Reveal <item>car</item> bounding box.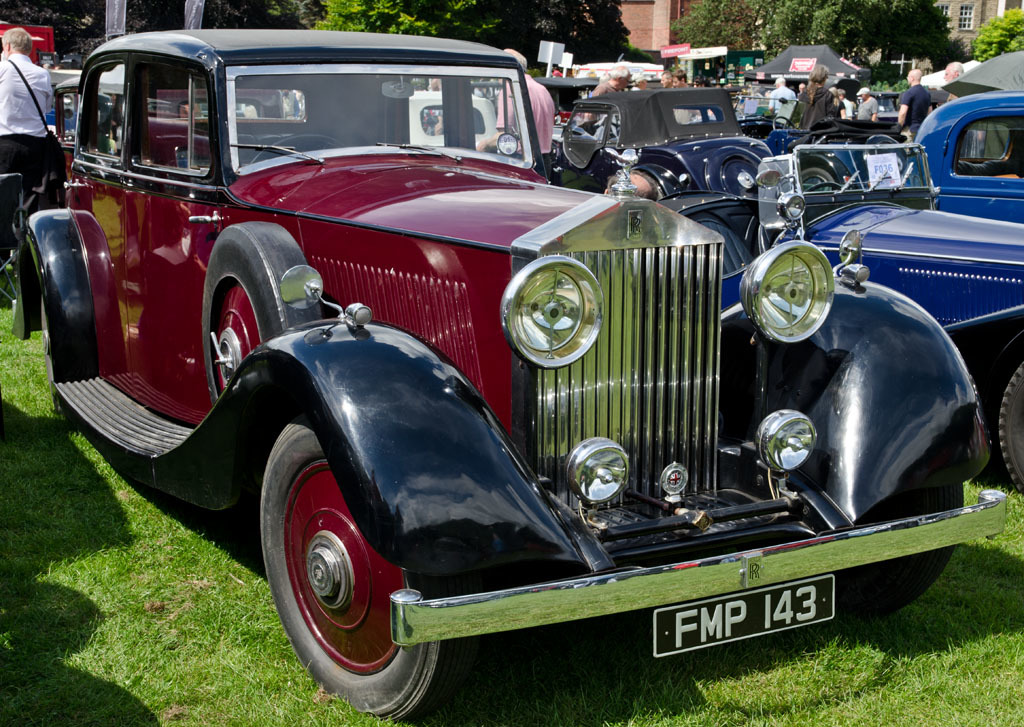
Revealed: (7,1,898,701).
